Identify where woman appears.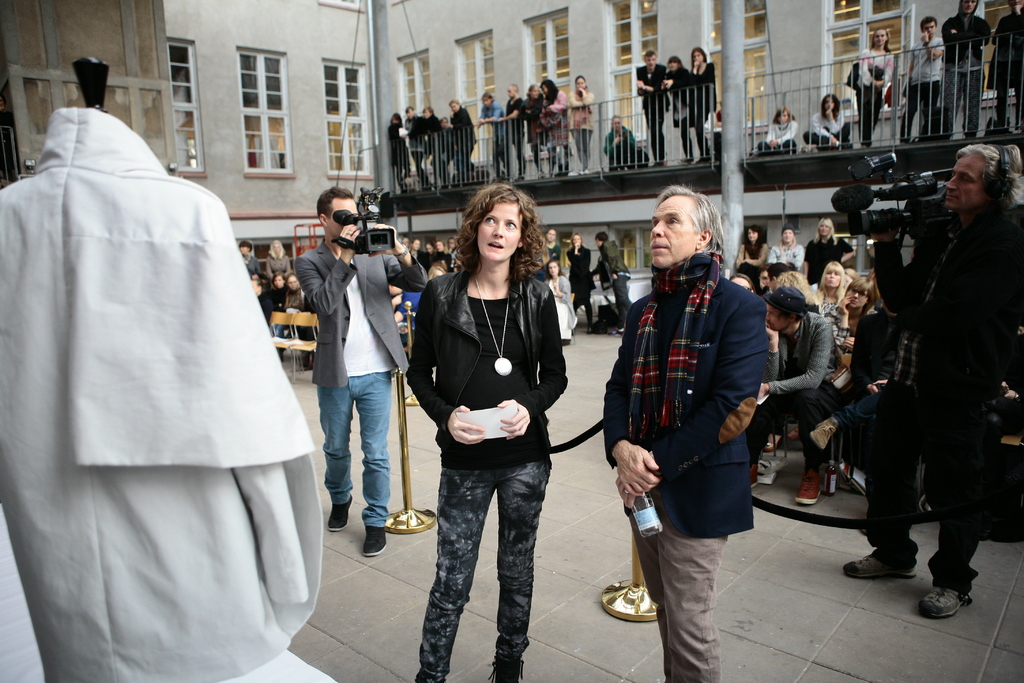
Appears at box=[421, 104, 439, 187].
